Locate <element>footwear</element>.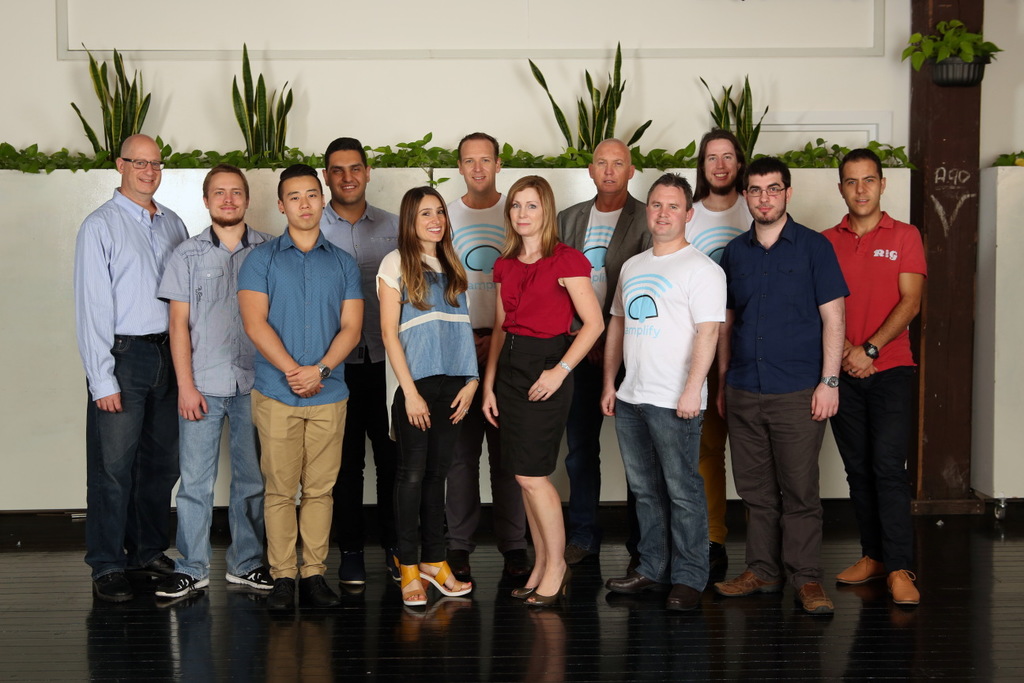
Bounding box: [x1=704, y1=571, x2=762, y2=602].
